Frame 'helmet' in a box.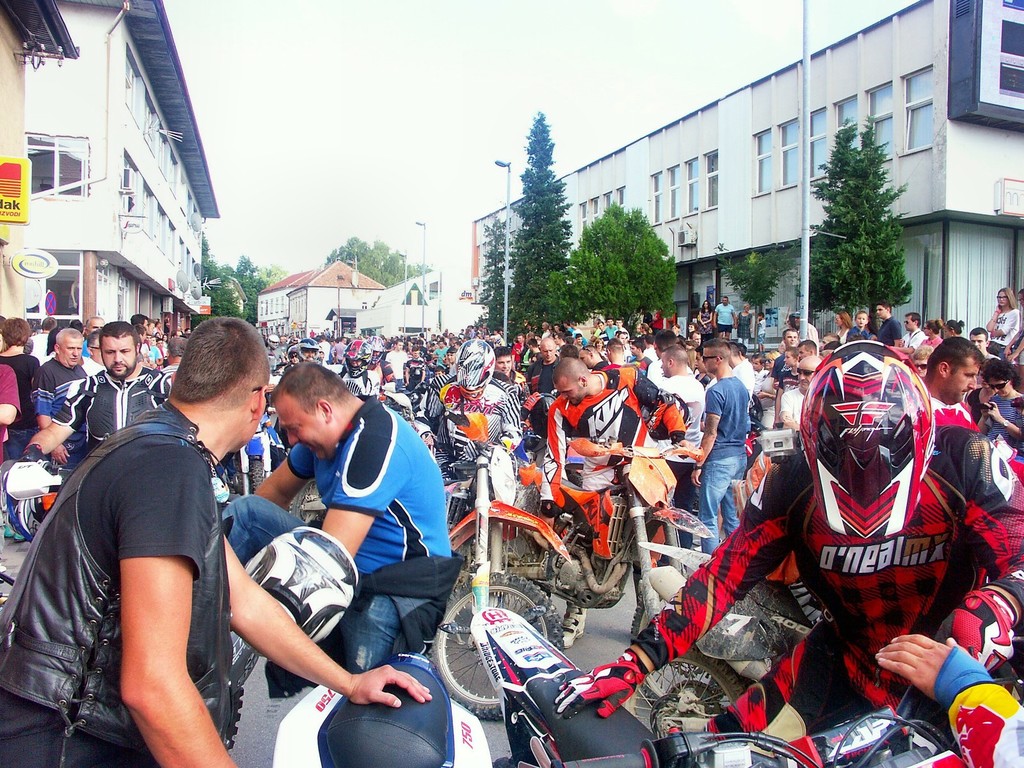
box(283, 344, 295, 365).
